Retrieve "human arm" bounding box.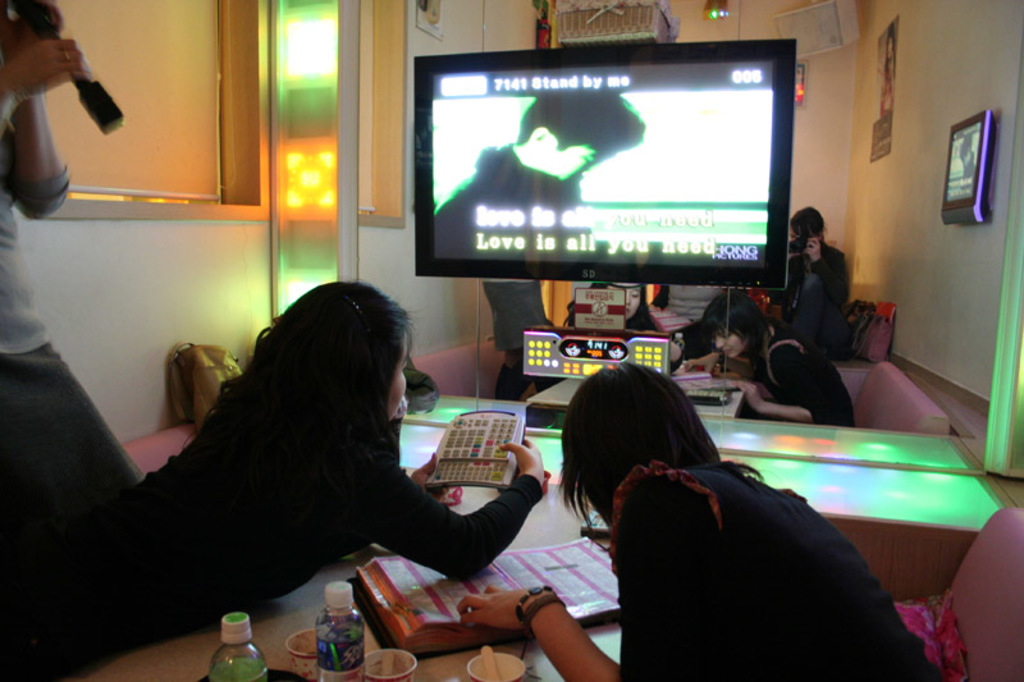
Bounding box: crop(404, 456, 461, 504).
